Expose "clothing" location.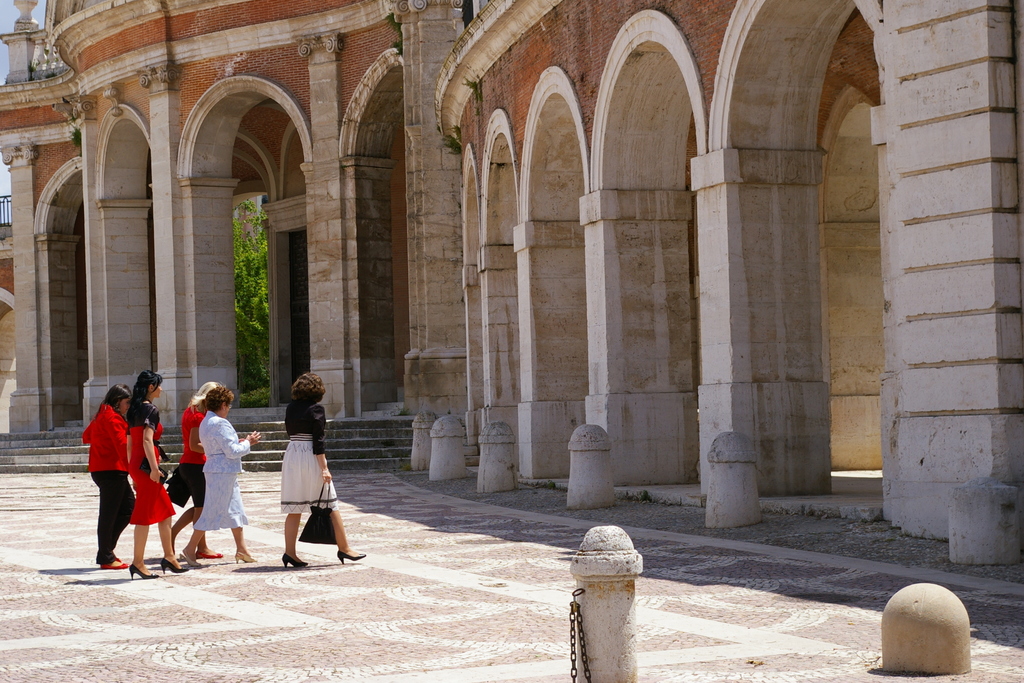
Exposed at box=[175, 393, 233, 548].
